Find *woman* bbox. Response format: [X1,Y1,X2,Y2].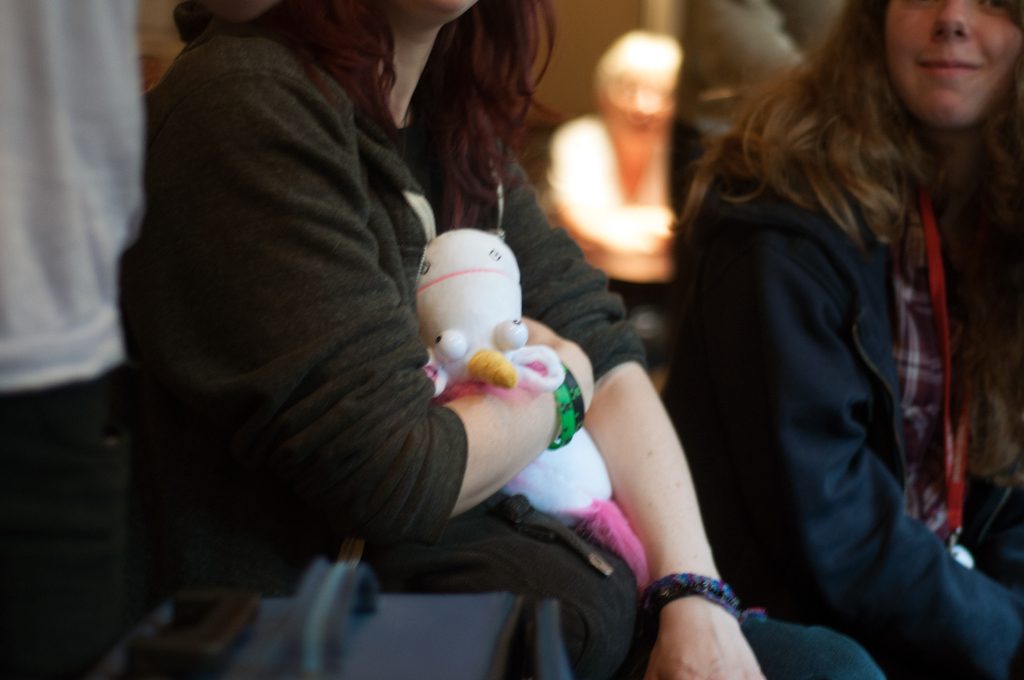
[107,0,886,679].
